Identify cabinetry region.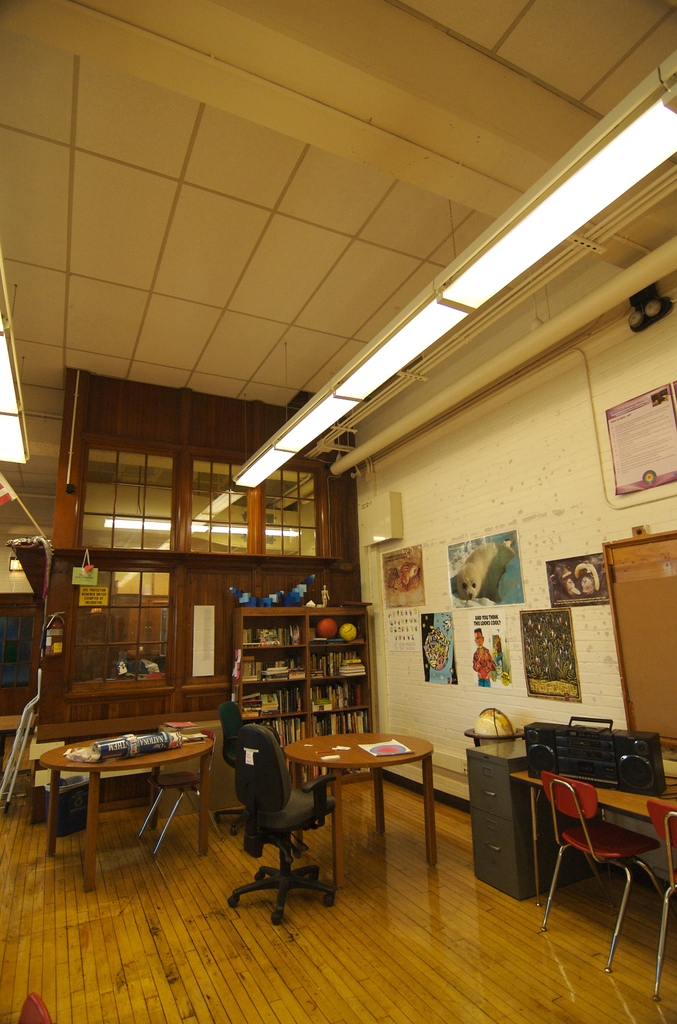
Region: (240,593,389,788).
